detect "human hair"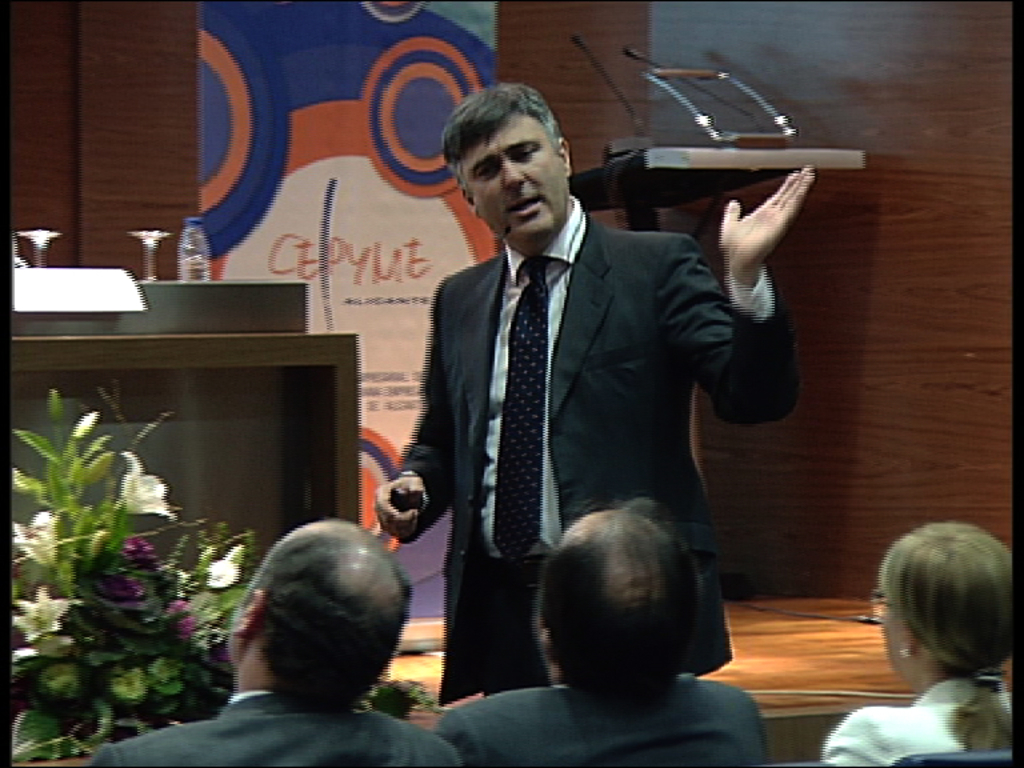
x1=239 y1=524 x2=408 y2=711
